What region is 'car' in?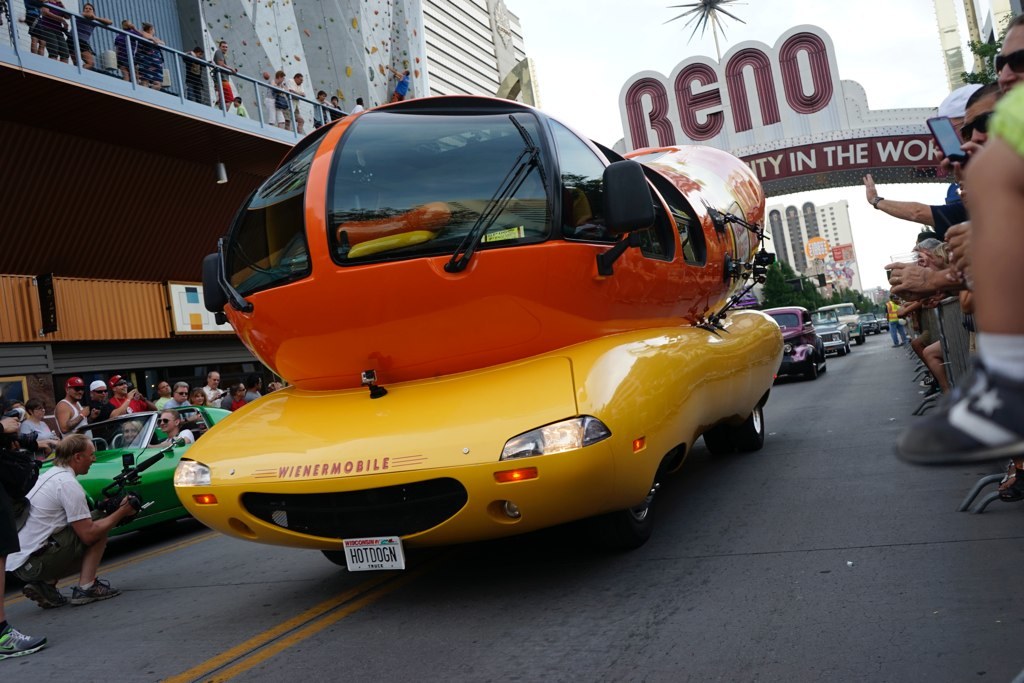
l=40, t=404, r=233, b=537.
